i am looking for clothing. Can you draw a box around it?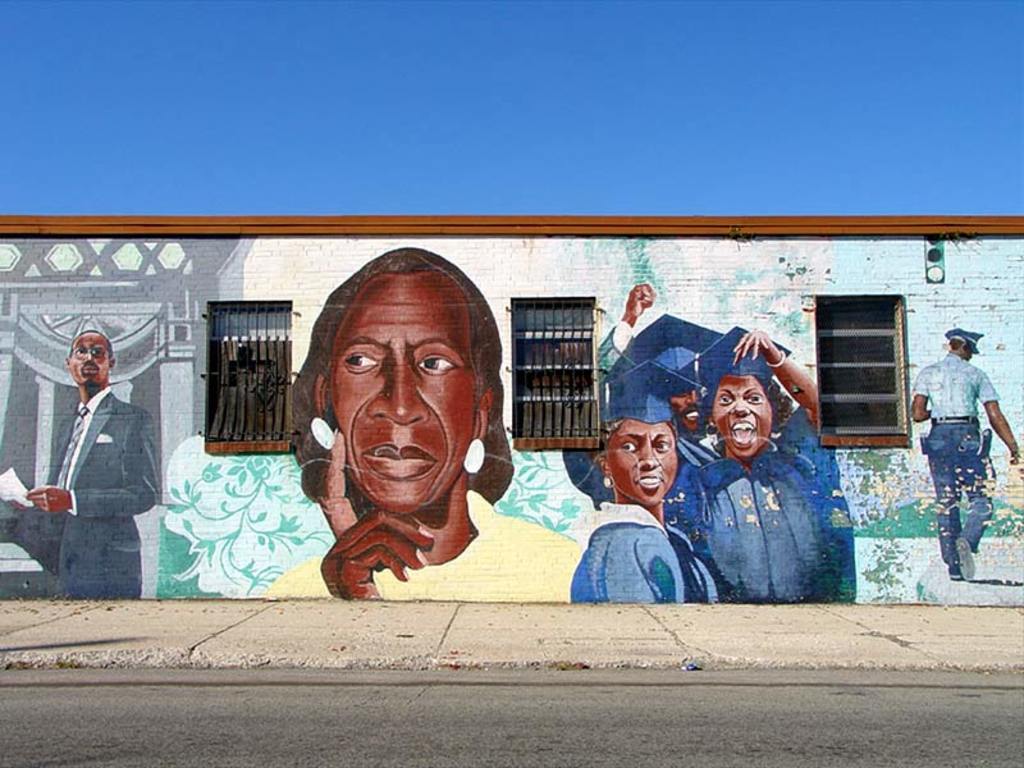
Sure, the bounding box is bbox=(682, 370, 854, 613).
